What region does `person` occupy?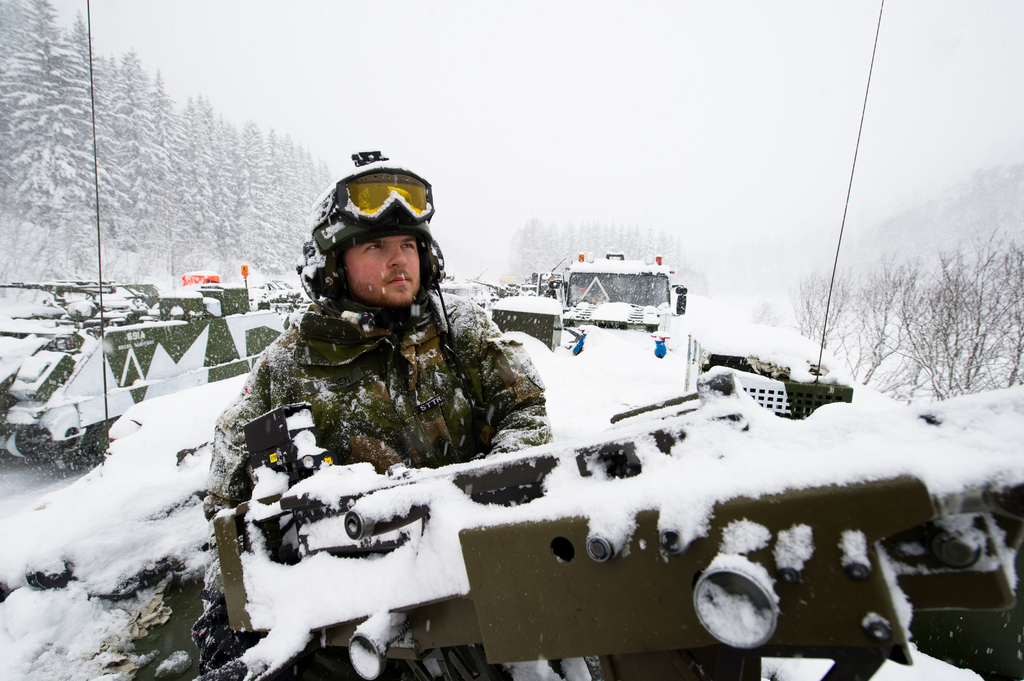
(231,166,517,553).
